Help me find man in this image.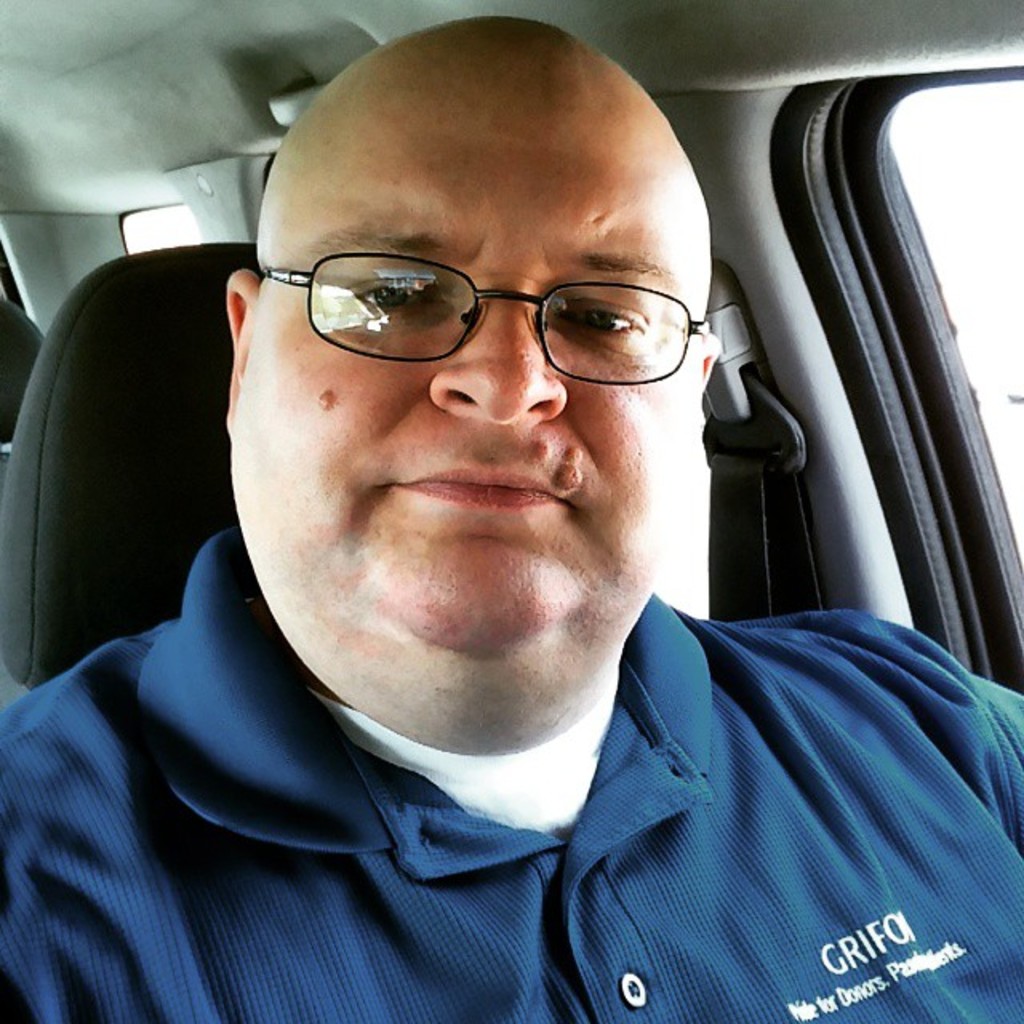
Found it: region(0, 16, 1022, 1022).
